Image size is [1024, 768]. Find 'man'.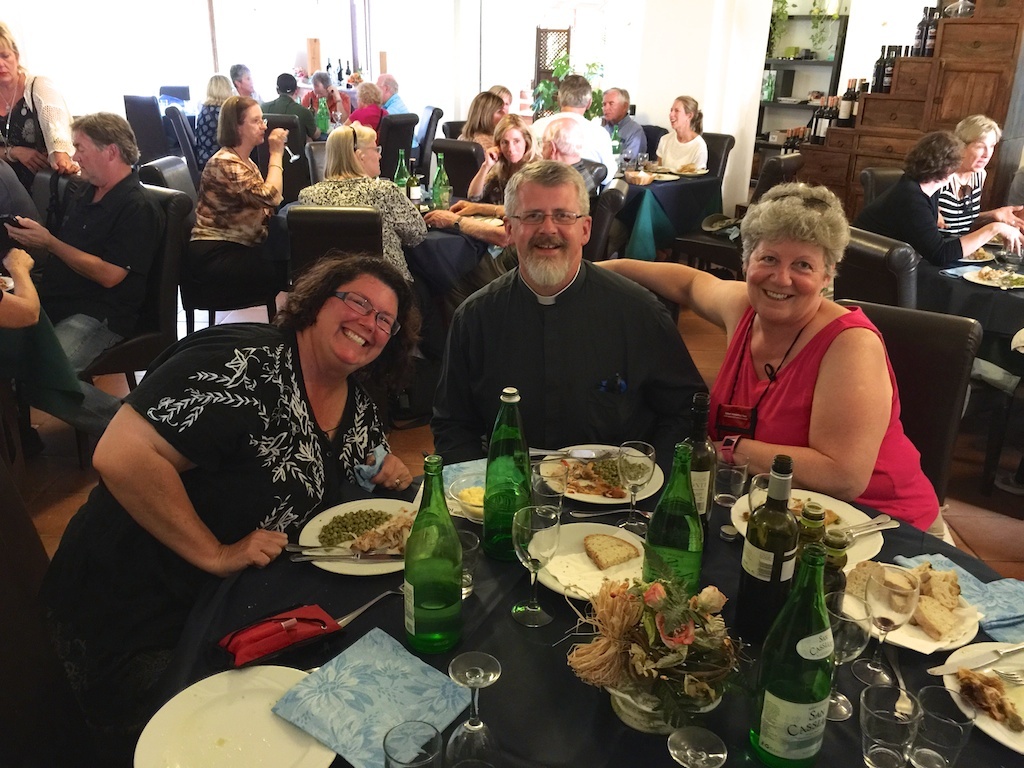
[left=415, top=158, right=739, bottom=473].
